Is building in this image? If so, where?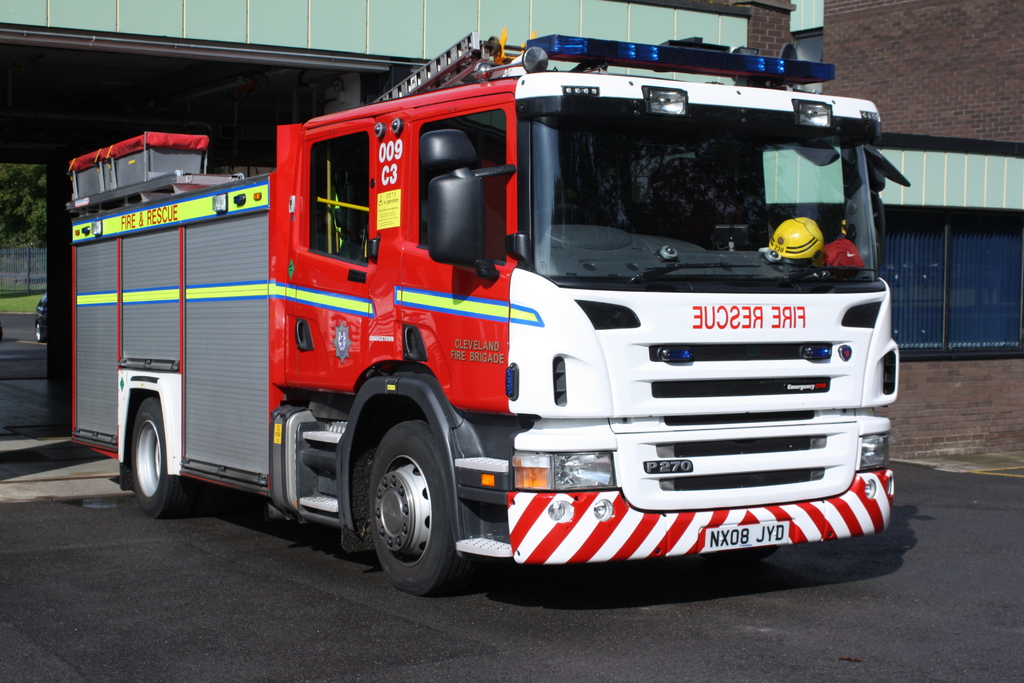
Yes, at 0/0/1023/342.
